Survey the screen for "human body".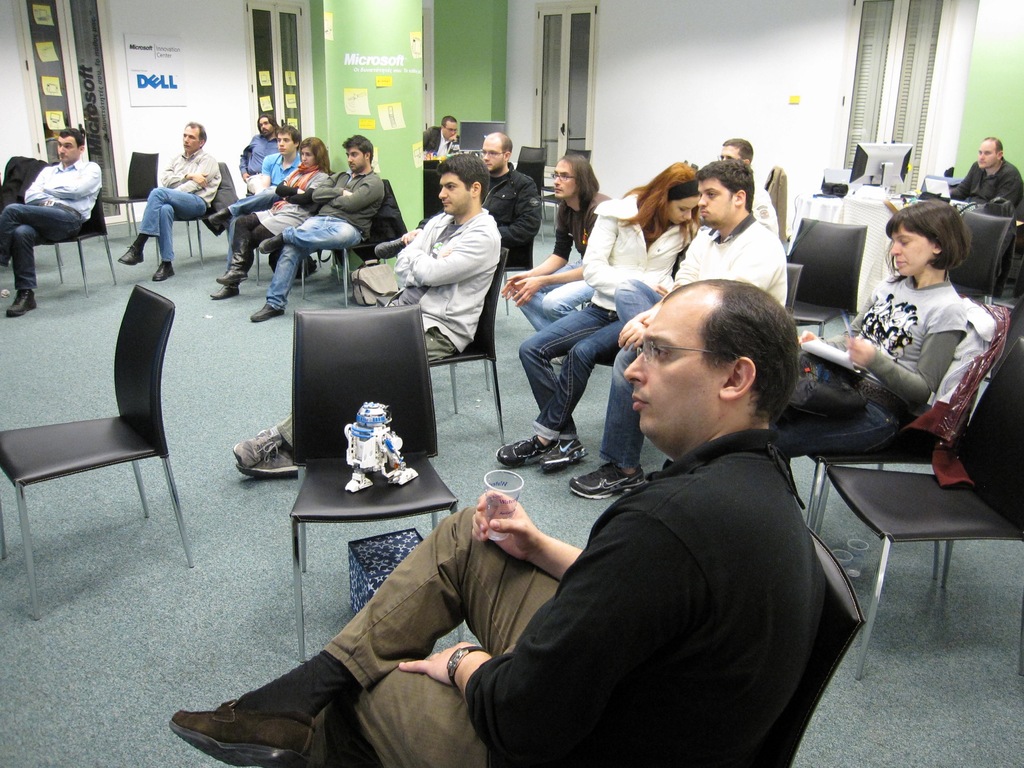
Survey found: <box>948,154,1023,206</box>.
